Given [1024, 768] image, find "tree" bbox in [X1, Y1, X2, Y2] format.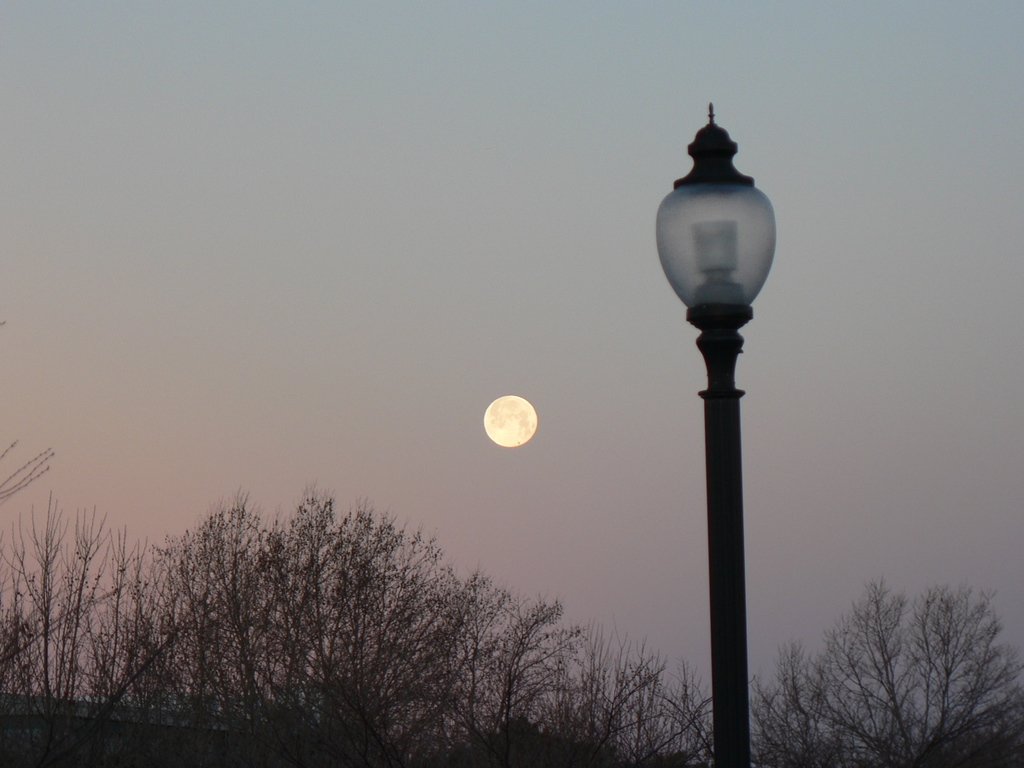
[740, 574, 1023, 767].
